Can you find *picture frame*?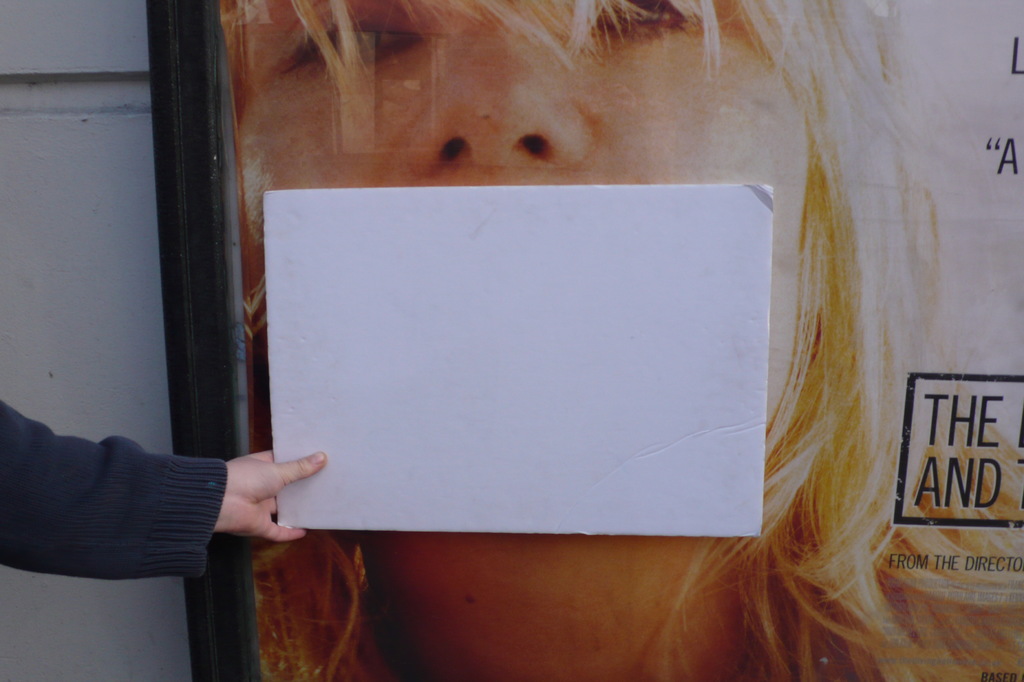
Yes, bounding box: bbox(140, 0, 1023, 681).
